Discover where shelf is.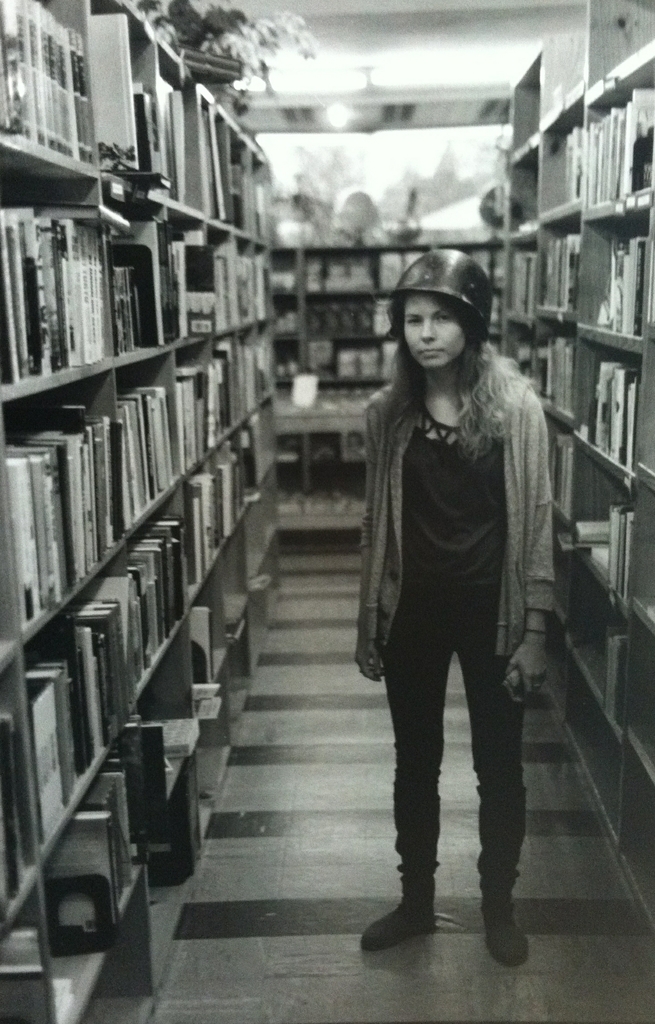
Discovered at (553,505,570,617).
